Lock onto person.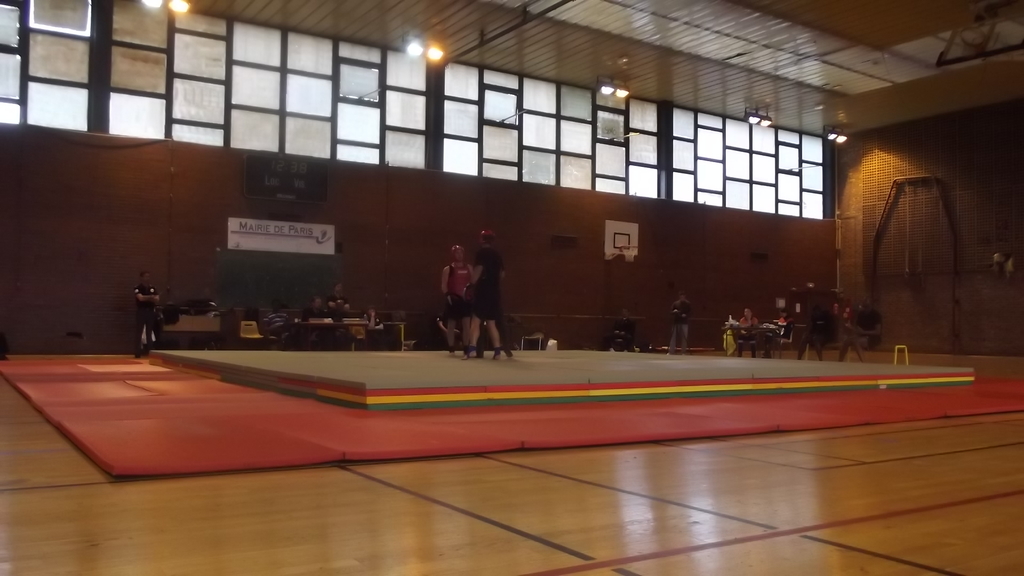
Locked: x1=364, y1=305, x2=383, y2=349.
